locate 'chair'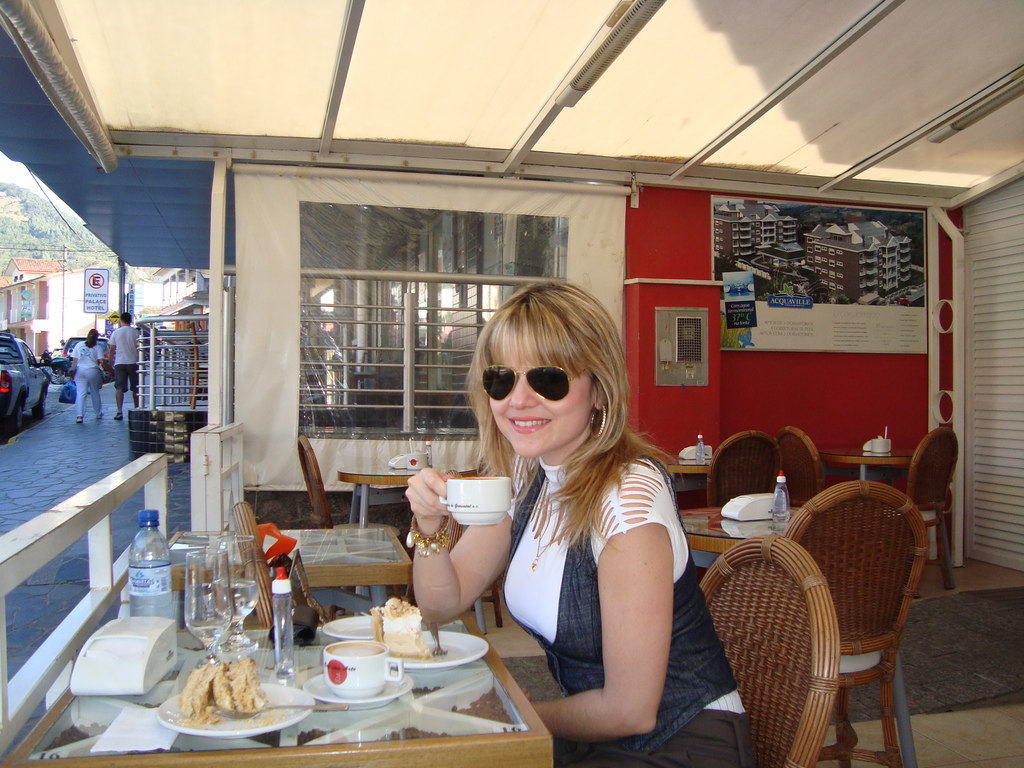
(left=300, top=430, right=404, bottom=621)
